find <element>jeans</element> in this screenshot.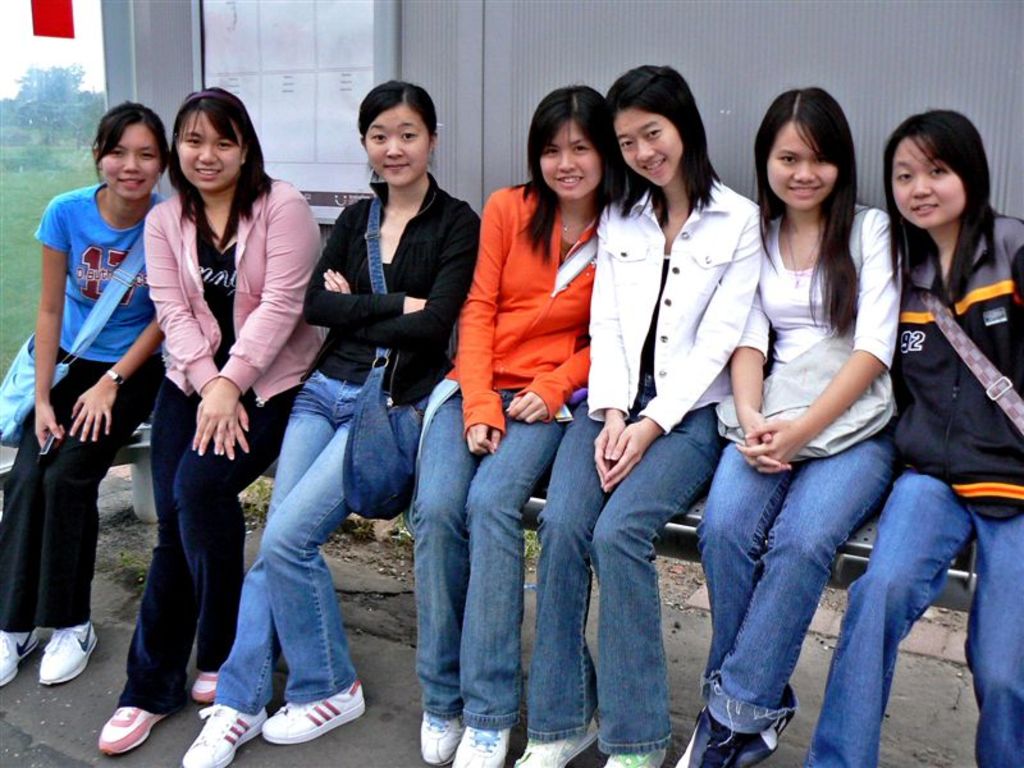
The bounding box for <element>jeans</element> is 680/434/906/745.
